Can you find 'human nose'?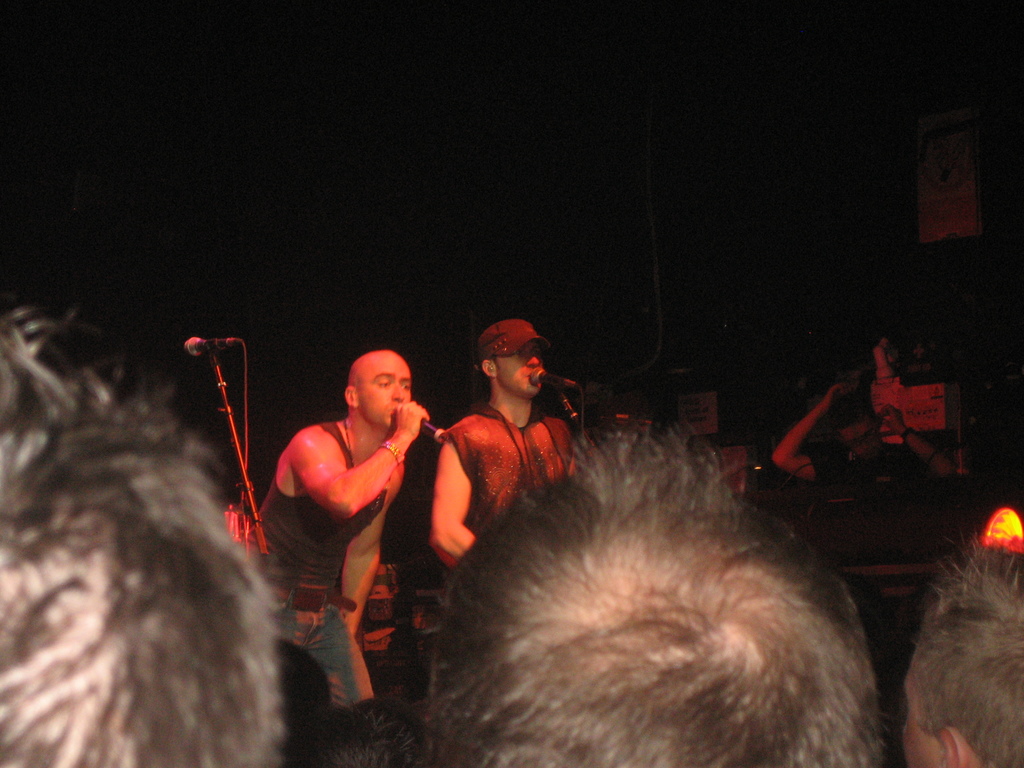
Yes, bounding box: 390,382,408,403.
